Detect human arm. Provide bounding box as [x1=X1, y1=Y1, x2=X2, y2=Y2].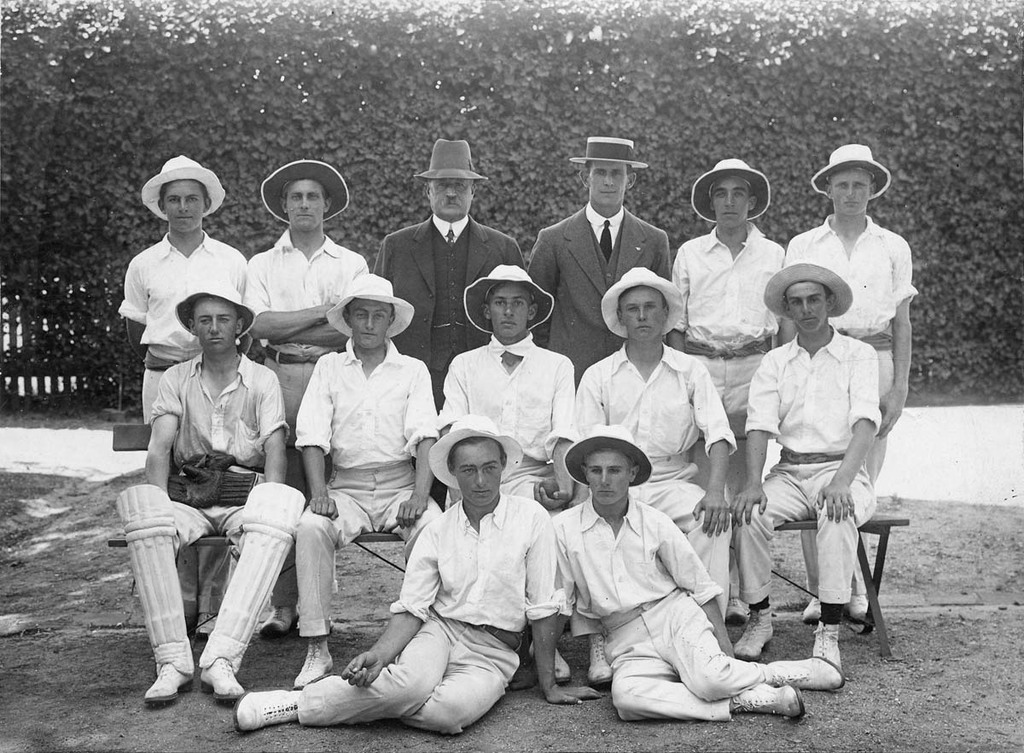
[x1=288, y1=256, x2=380, y2=354].
